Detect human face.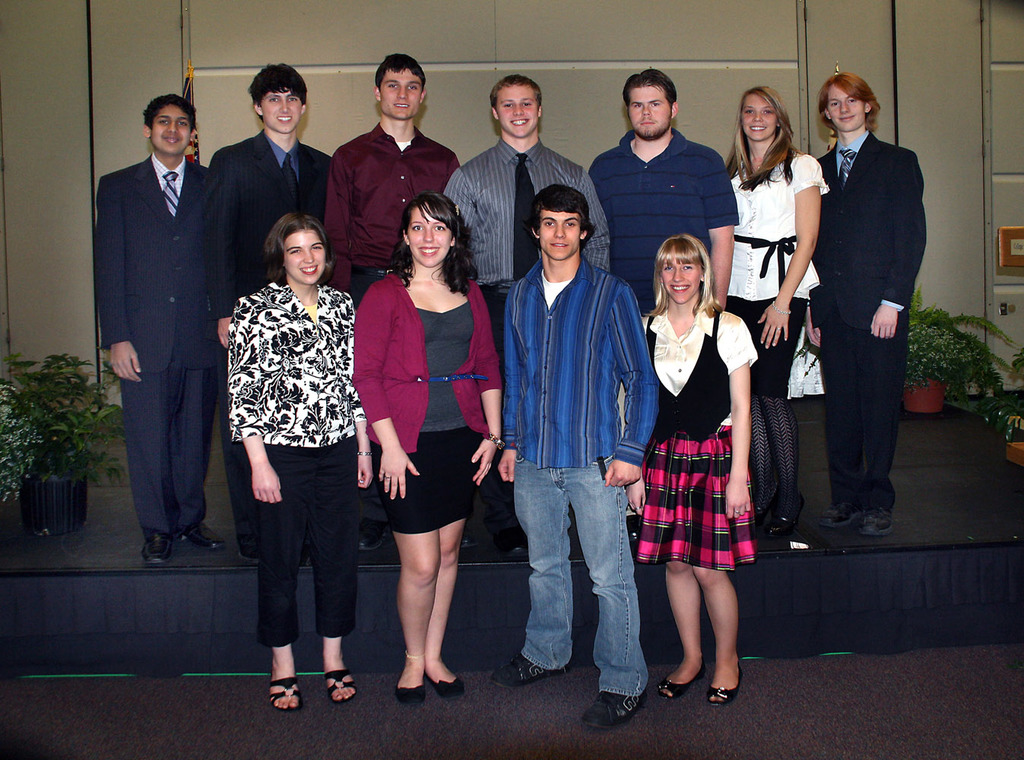
Detected at bbox=(404, 202, 452, 272).
